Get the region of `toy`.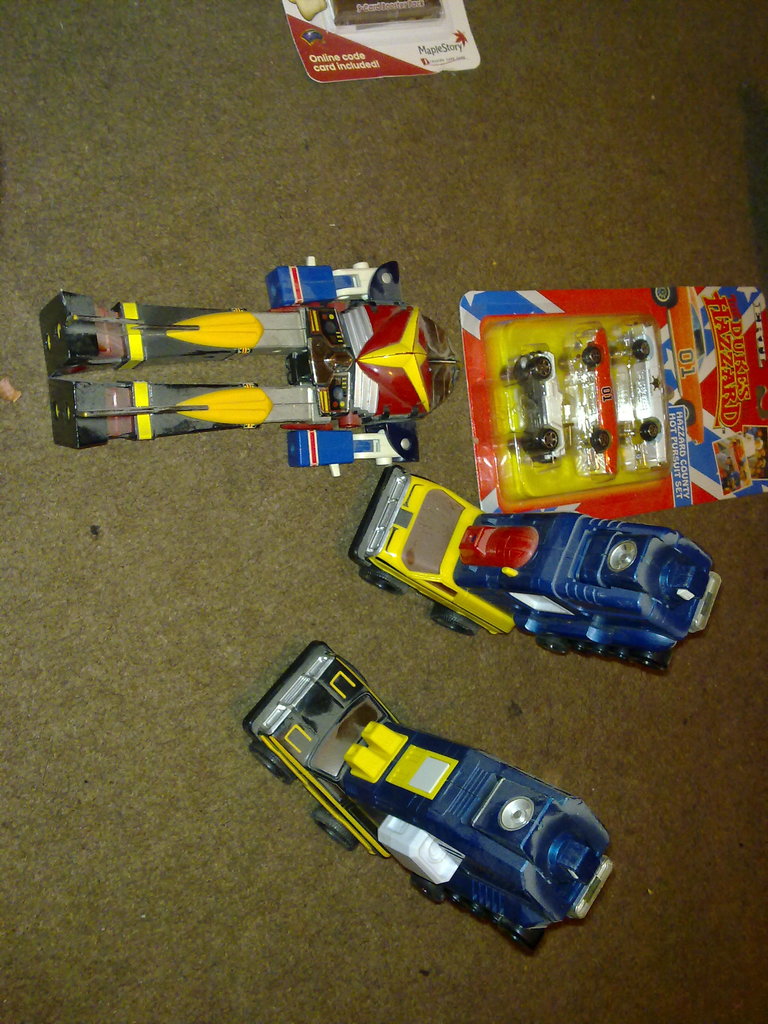
254/638/633/926.
